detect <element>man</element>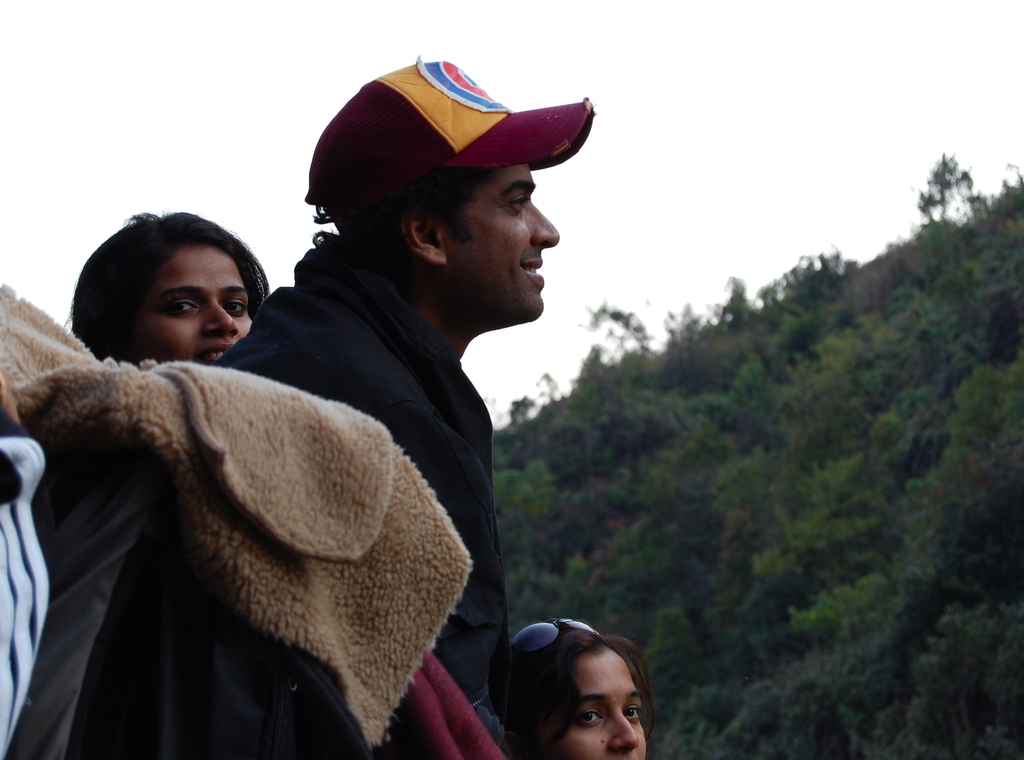
detection(205, 72, 598, 759)
